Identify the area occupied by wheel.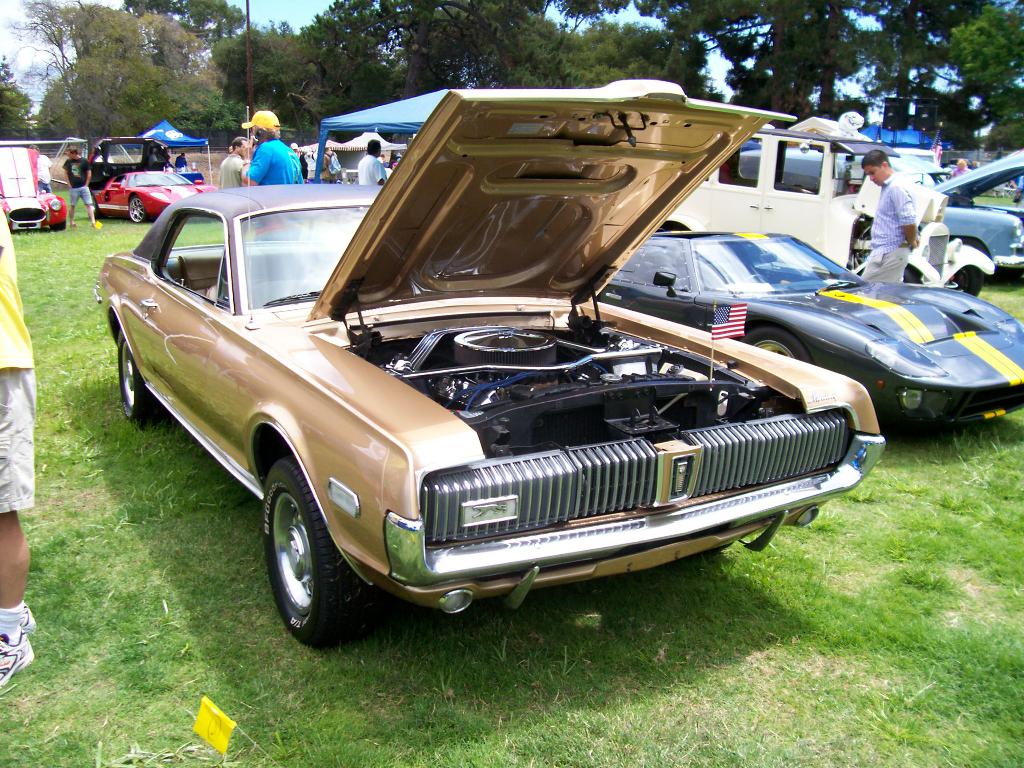
Area: crop(252, 465, 368, 644).
